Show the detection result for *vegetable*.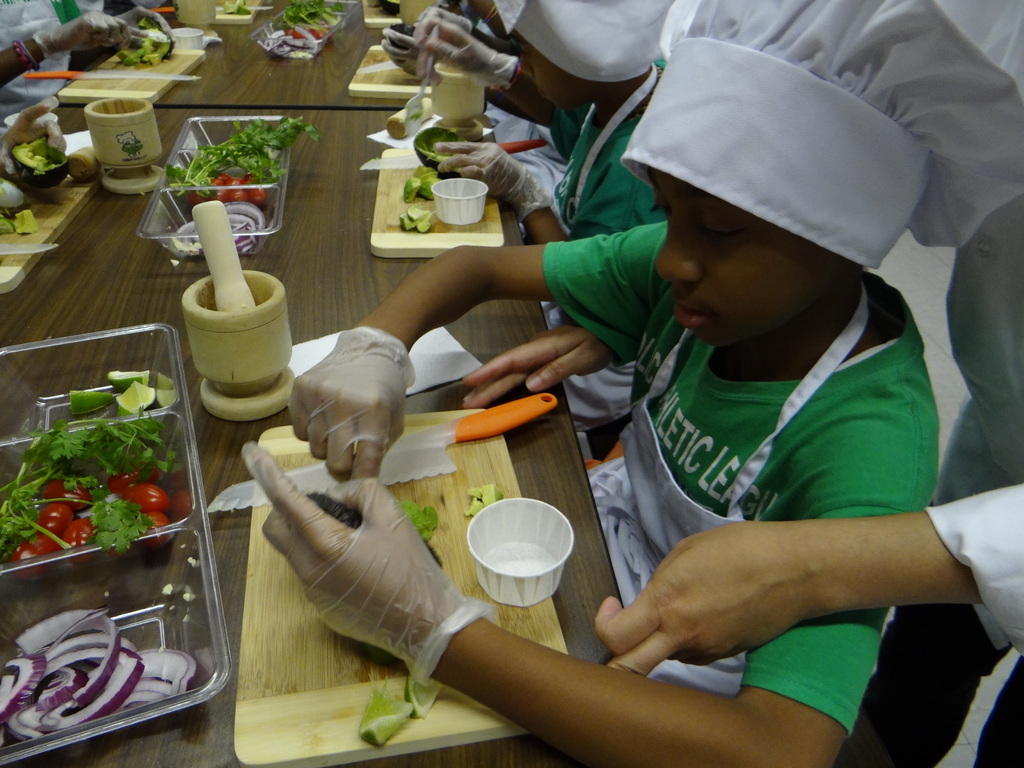
404/207/433/236.
